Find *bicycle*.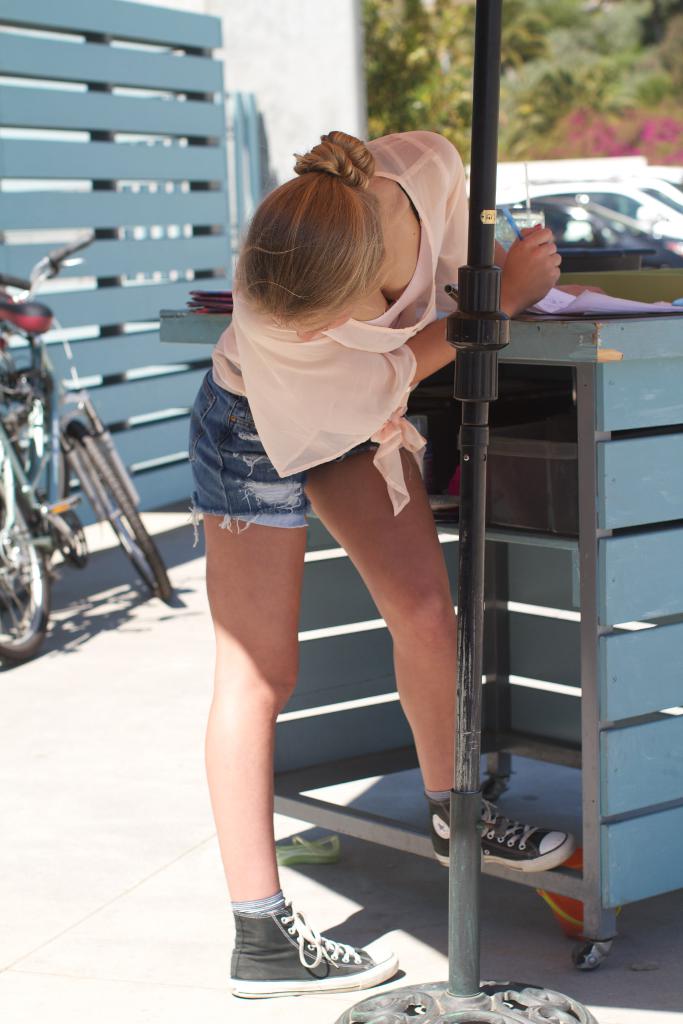
0,229,174,669.
